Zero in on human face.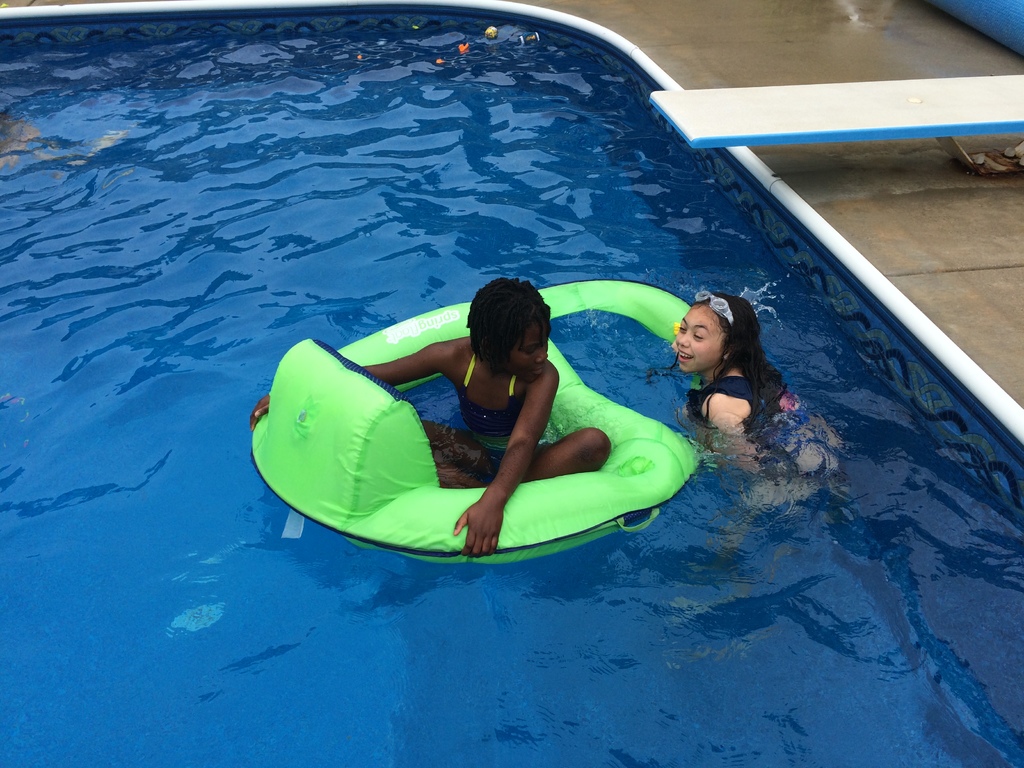
Zeroed in: bbox=[673, 308, 726, 372].
